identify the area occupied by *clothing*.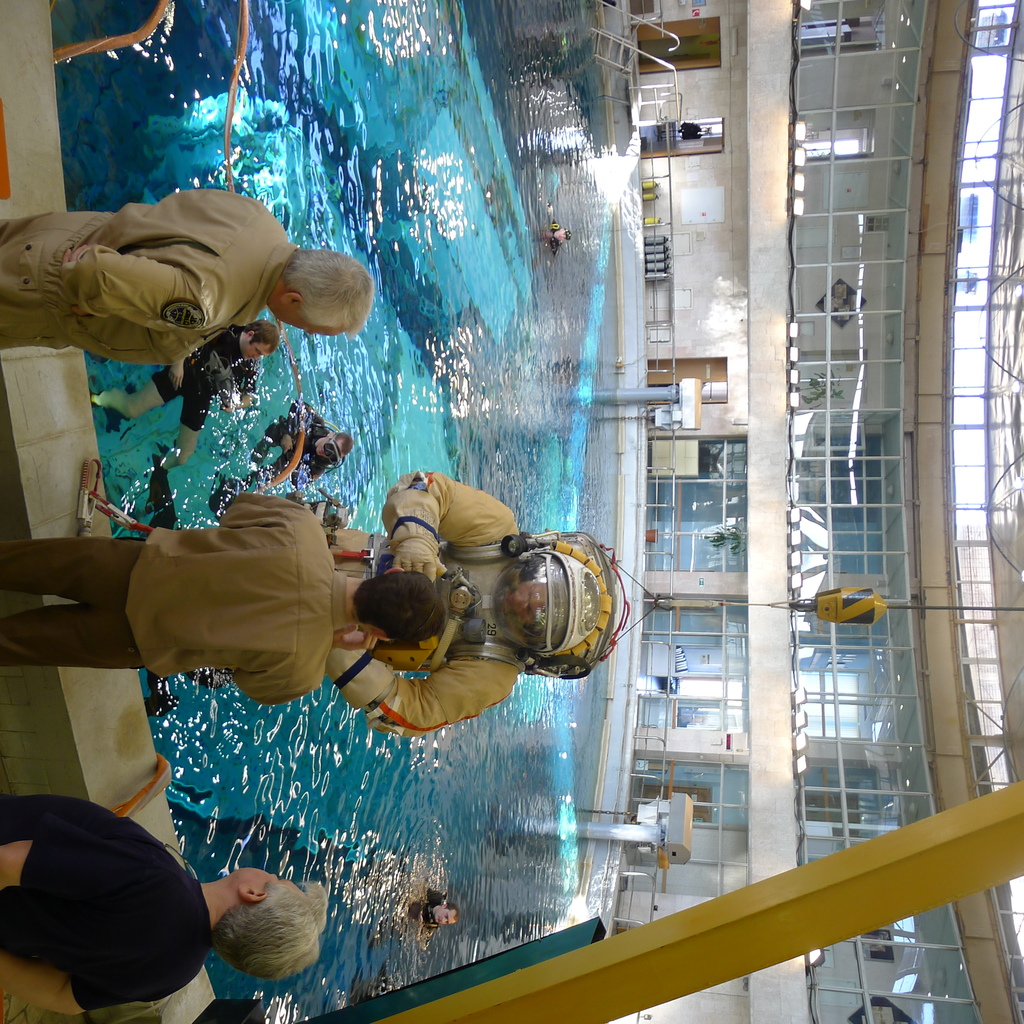
Area: x1=0 y1=783 x2=205 y2=1013.
